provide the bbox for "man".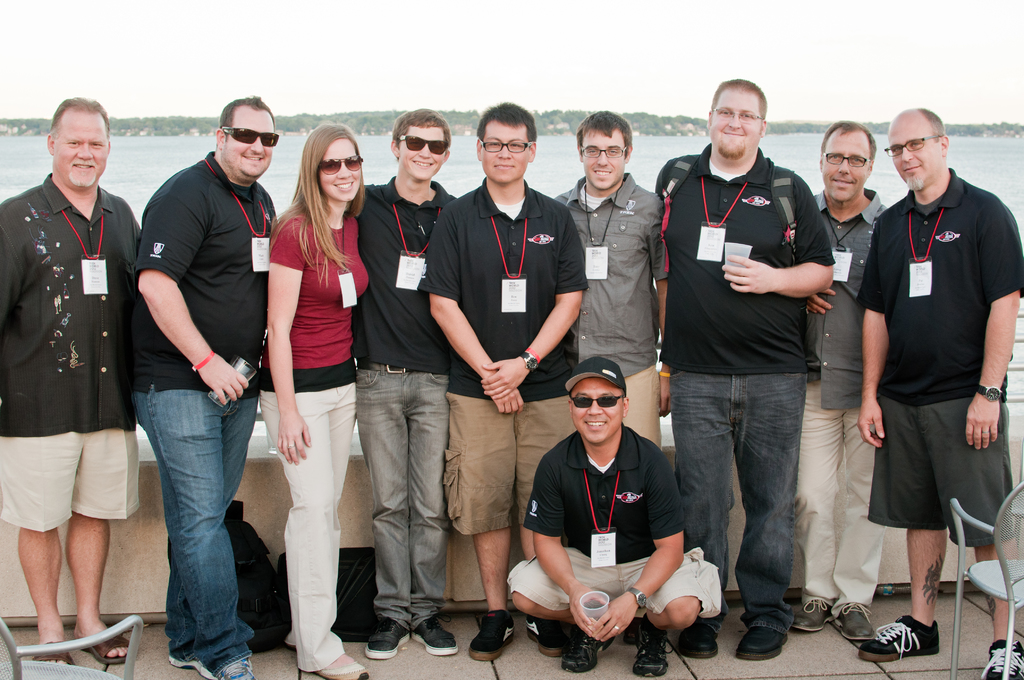
<region>507, 354, 723, 676</region>.
